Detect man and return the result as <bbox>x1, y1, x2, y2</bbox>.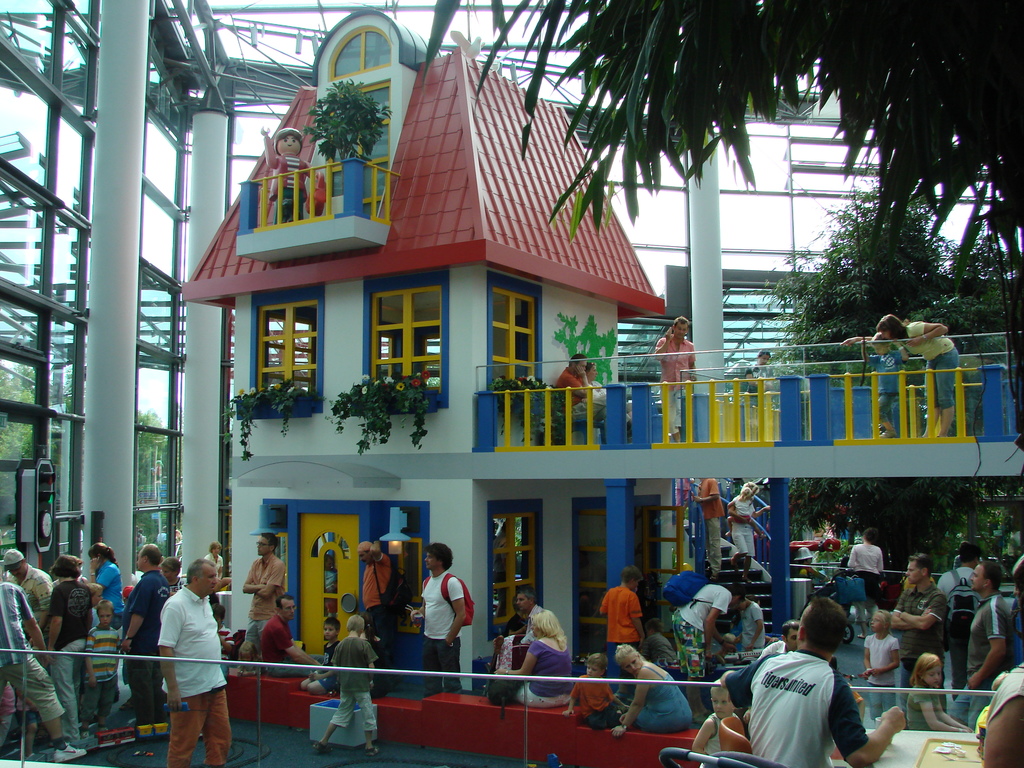
<bbox>555, 354, 633, 447</bbox>.
